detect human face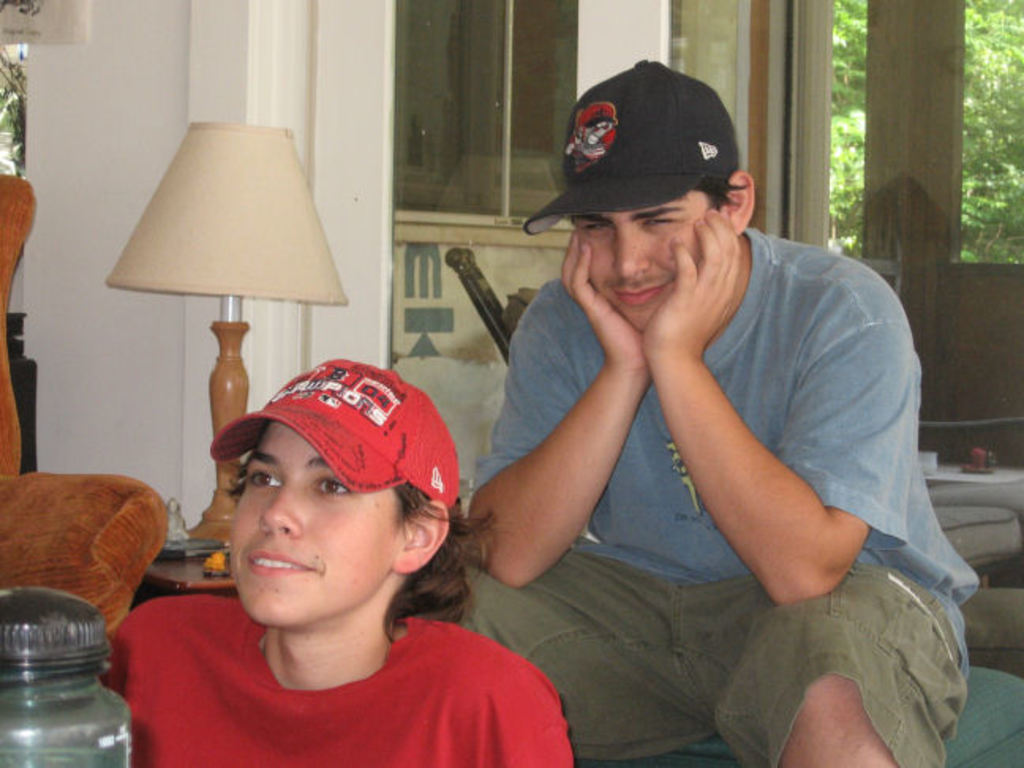
Rect(231, 422, 392, 623)
